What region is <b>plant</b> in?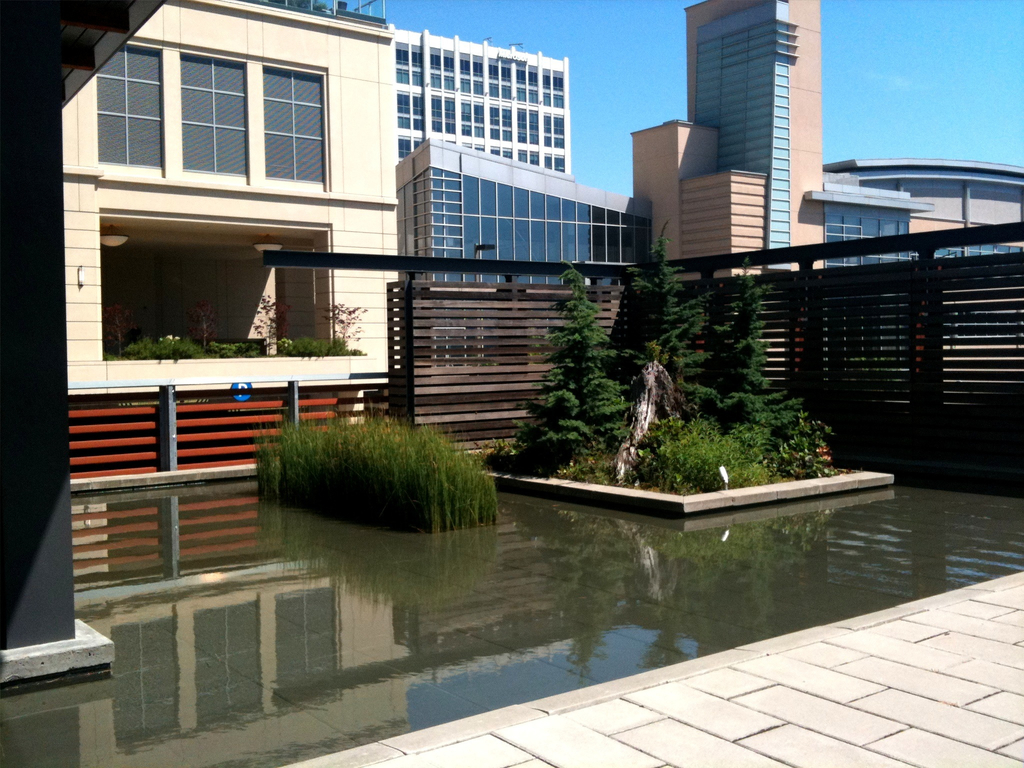
773/414/851/480.
